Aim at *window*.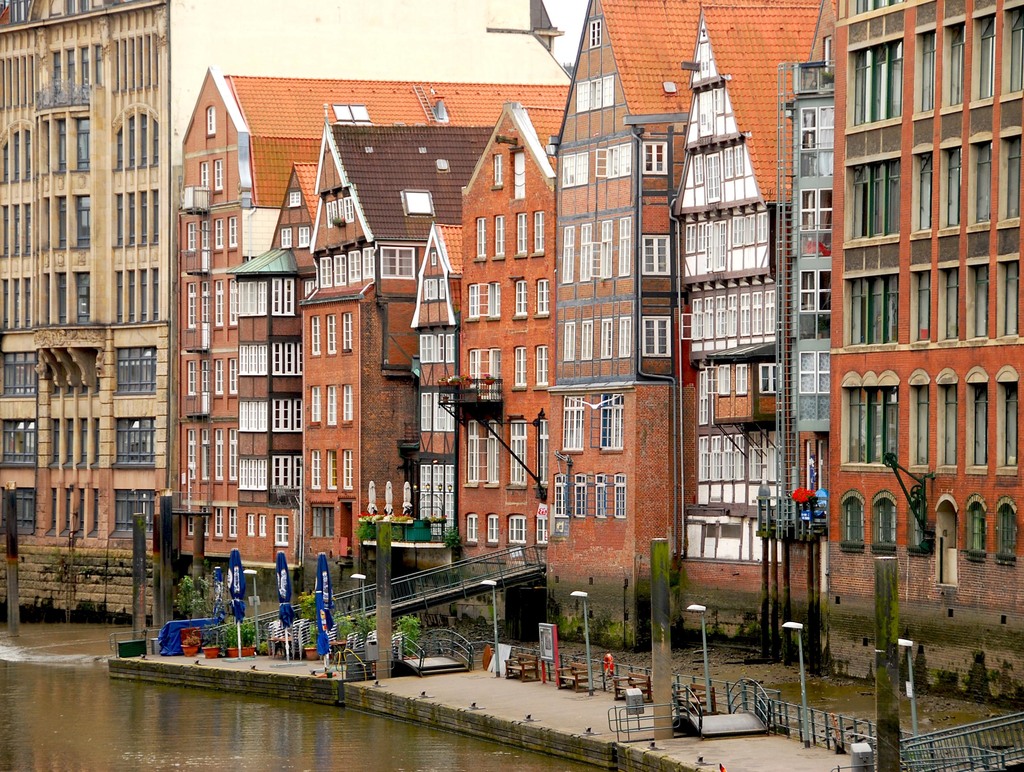
Aimed at 705:366:730:396.
